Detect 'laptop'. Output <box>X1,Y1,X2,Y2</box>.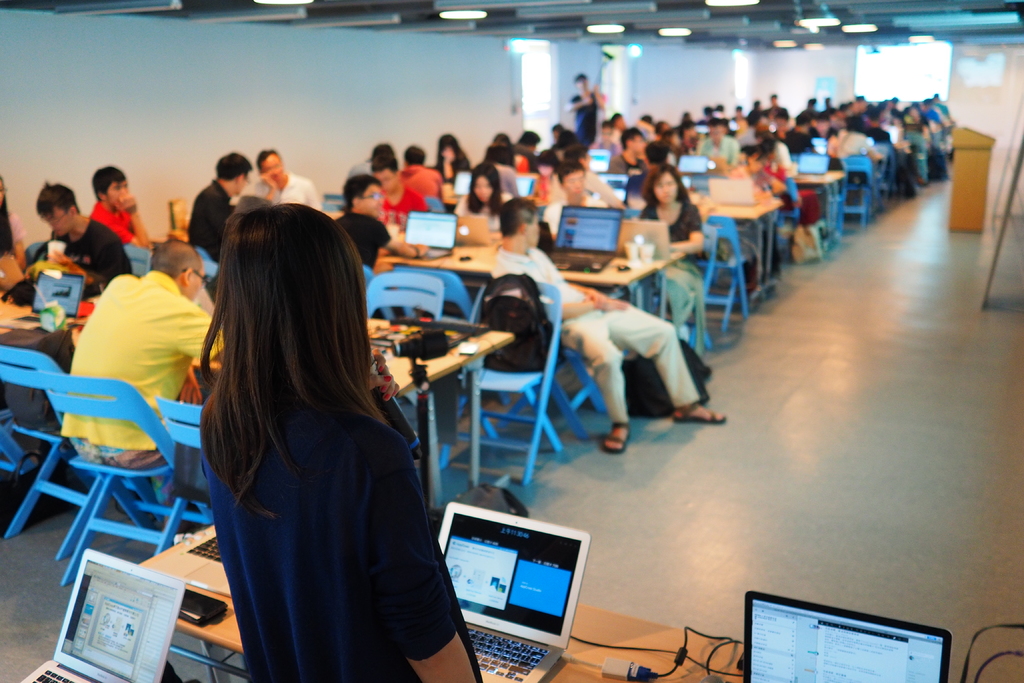
<box>432,498,593,682</box>.
